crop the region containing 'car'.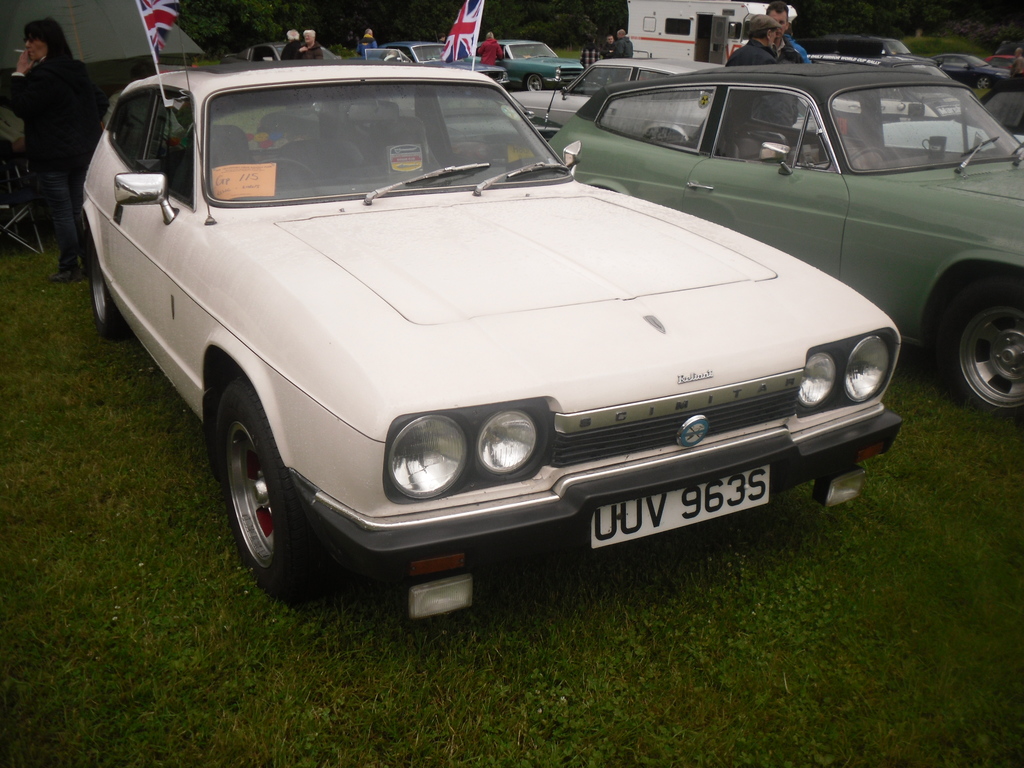
Crop region: {"x1": 499, "y1": 56, "x2": 703, "y2": 140}.
